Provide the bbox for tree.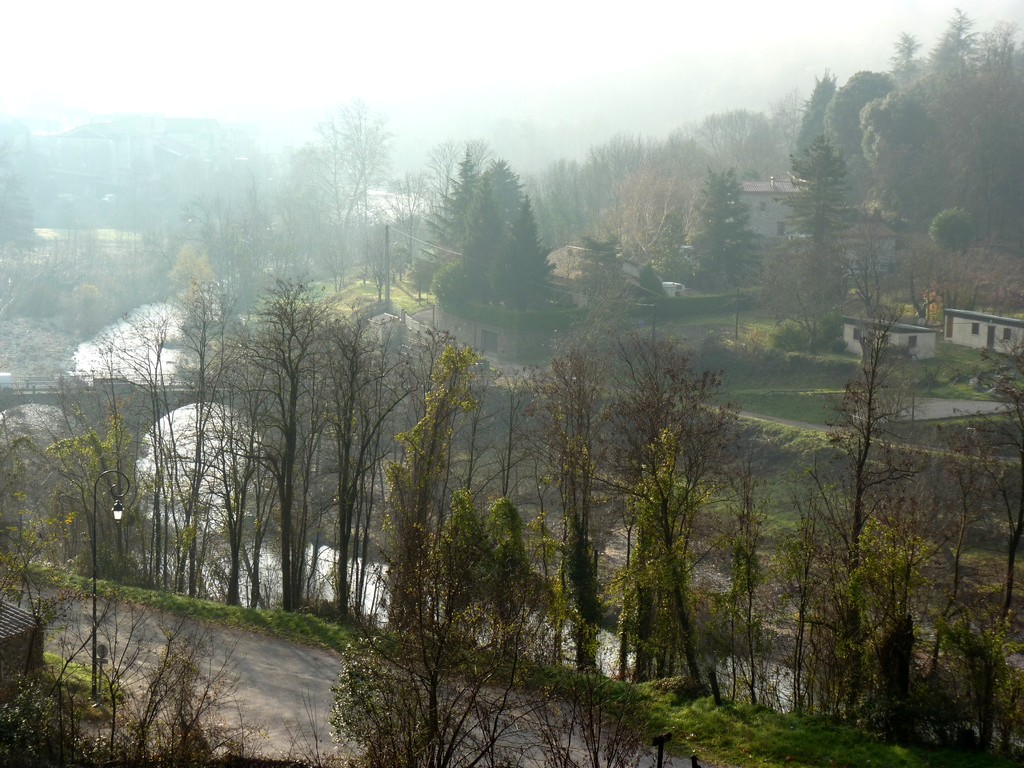
x1=701, y1=100, x2=767, y2=180.
